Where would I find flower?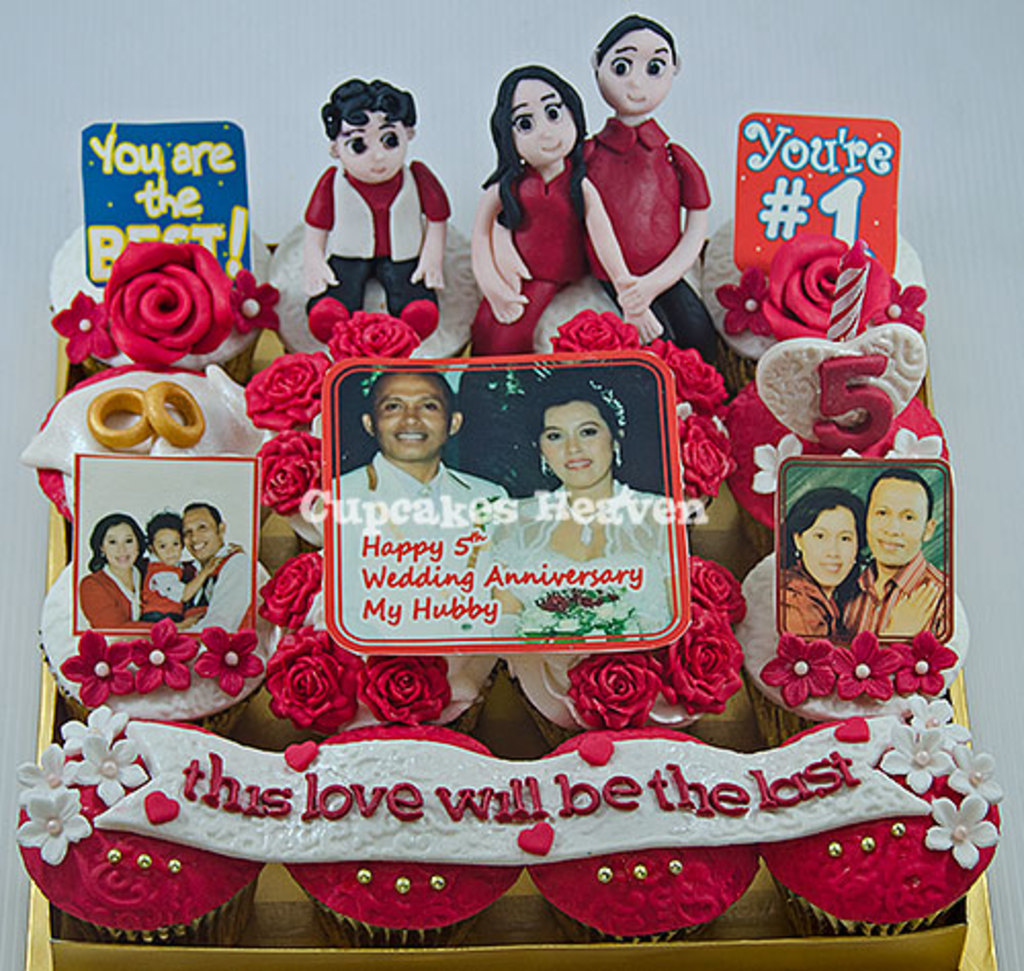
At x1=57 y1=625 x2=147 y2=701.
